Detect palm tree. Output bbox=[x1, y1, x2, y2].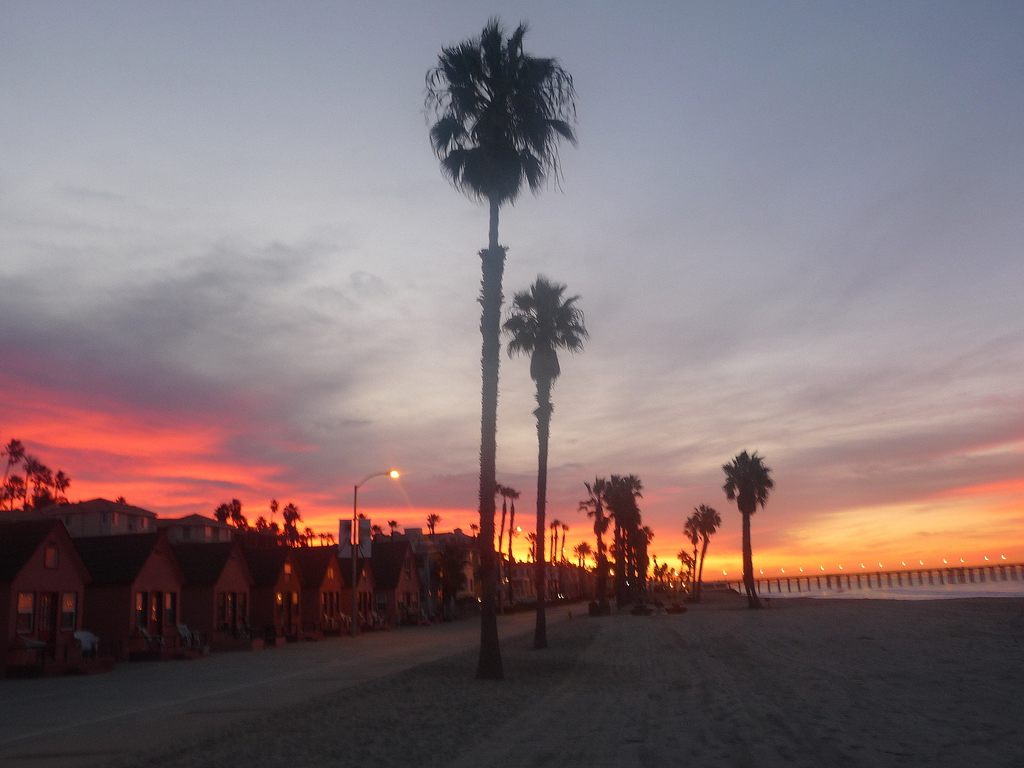
bbox=[500, 262, 600, 647].
